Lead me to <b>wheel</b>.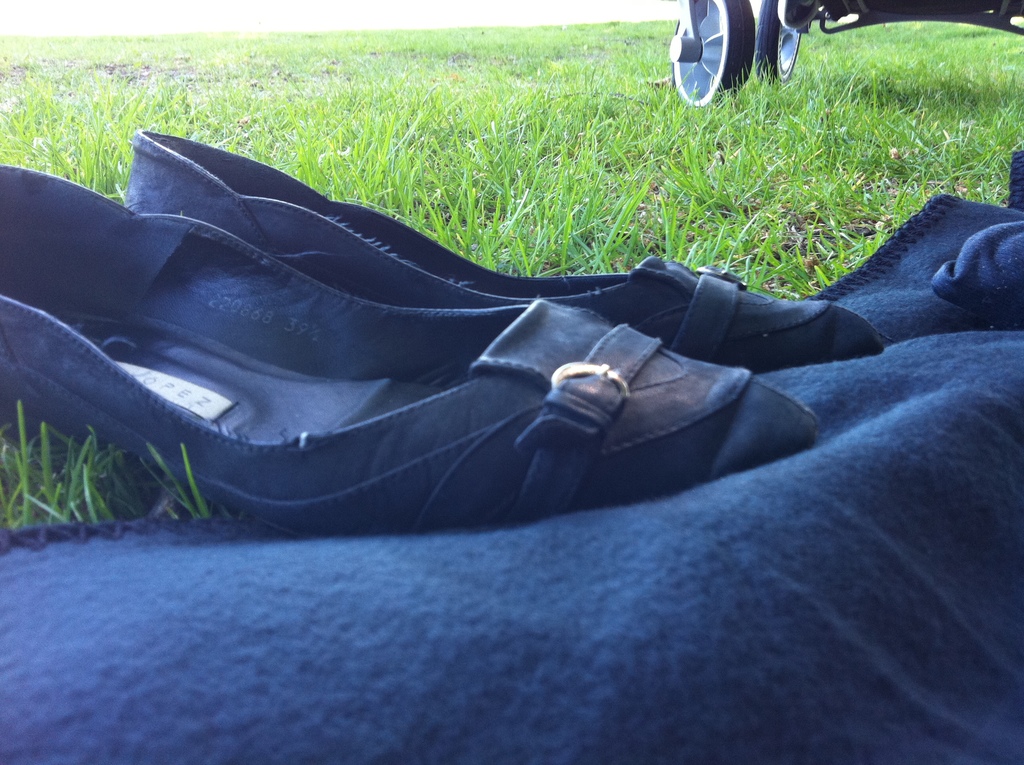
Lead to <region>754, 0, 800, 86</region>.
